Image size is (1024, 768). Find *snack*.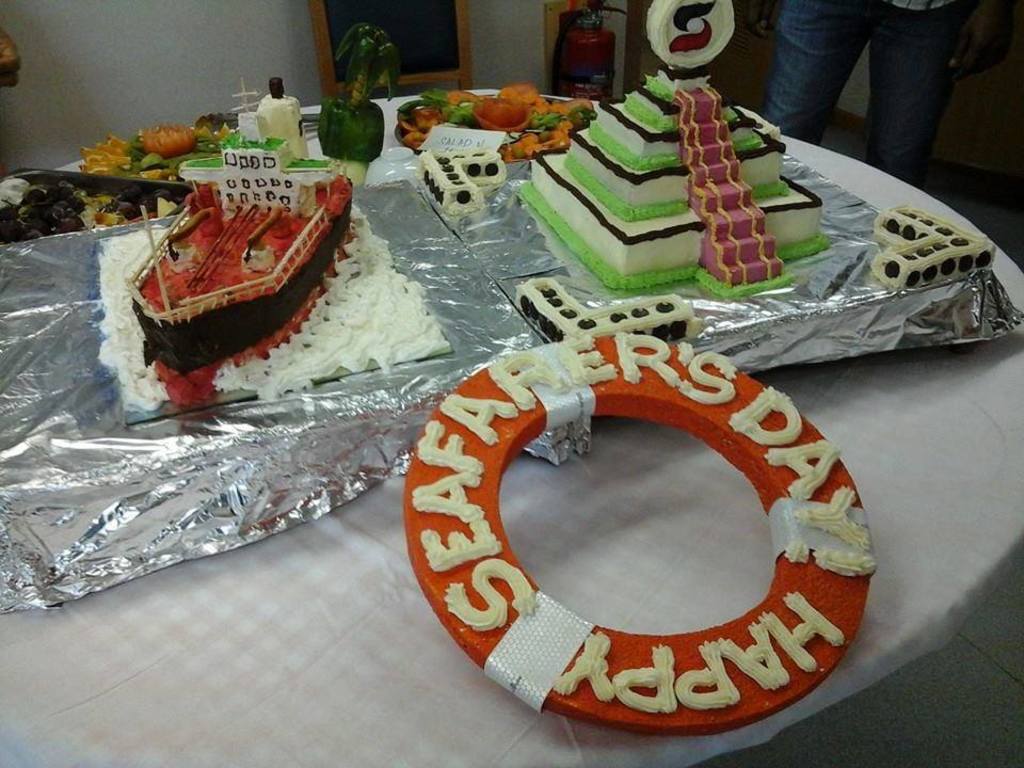
[364,317,852,737].
